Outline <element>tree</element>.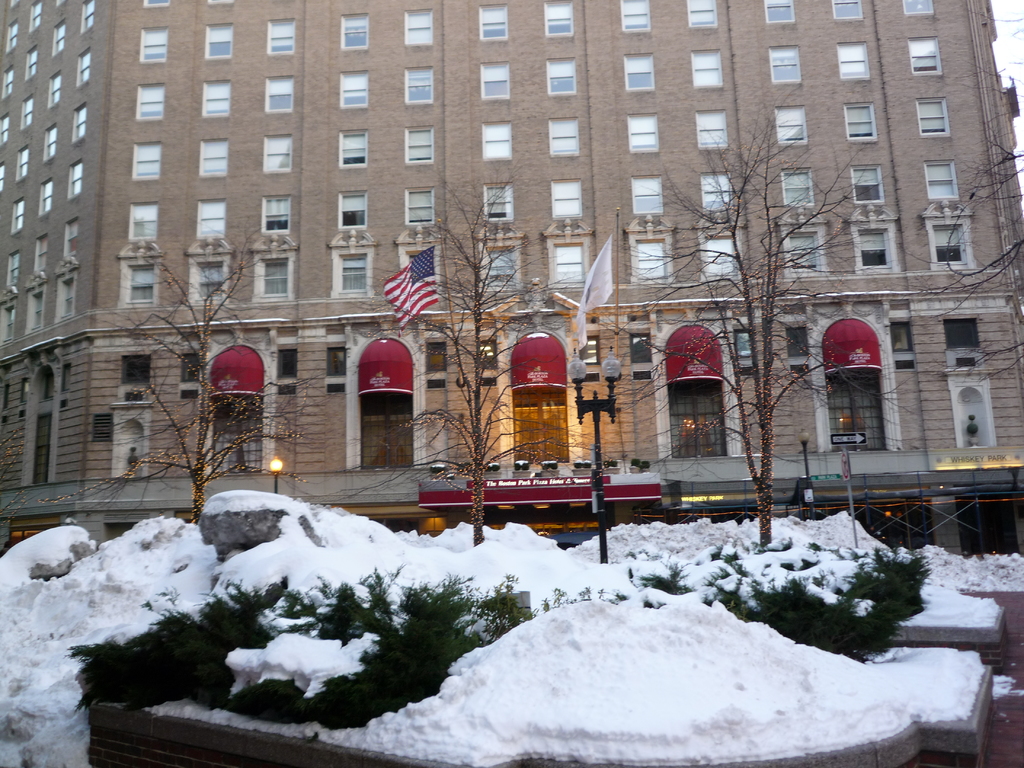
Outline: <bbox>42, 229, 323, 527</bbox>.
